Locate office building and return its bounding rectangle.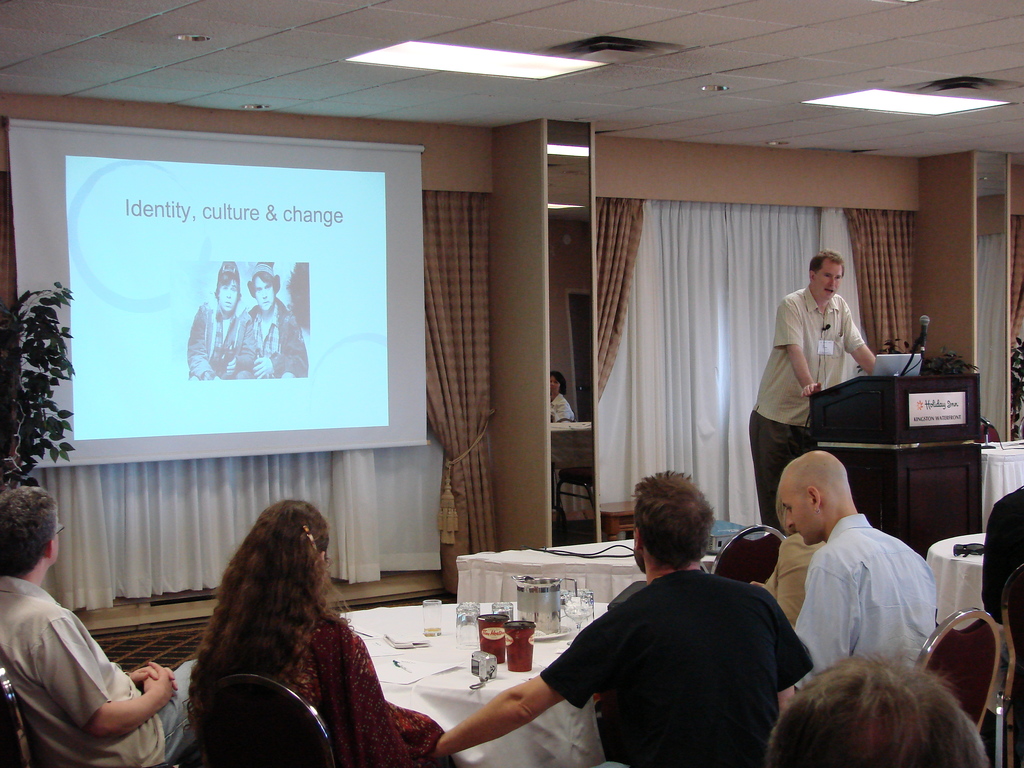
(0, 0, 1023, 767).
